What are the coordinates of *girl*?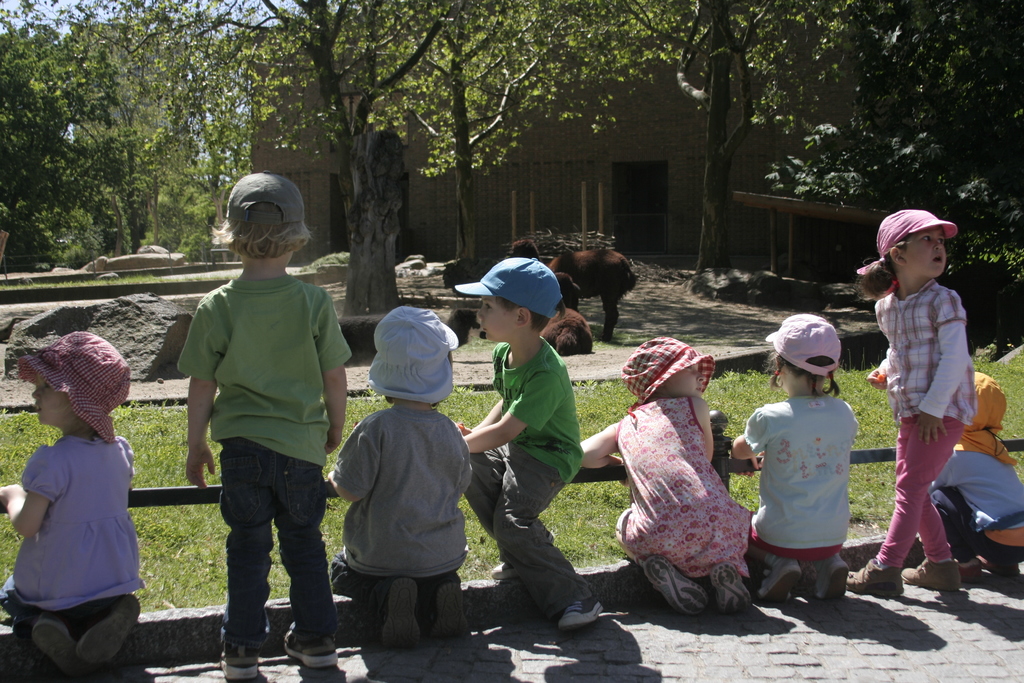
region(0, 333, 148, 674).
